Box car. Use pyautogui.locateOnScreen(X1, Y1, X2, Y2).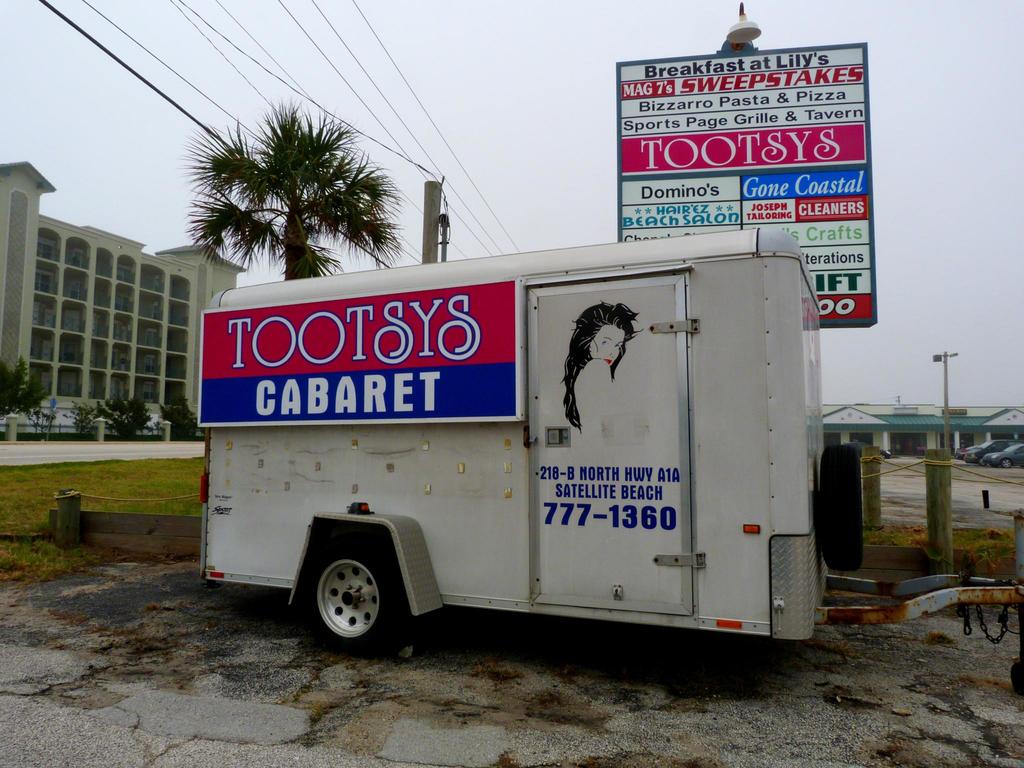
pyautogui.locateOnScreen(957, 442, 1014, 466).
